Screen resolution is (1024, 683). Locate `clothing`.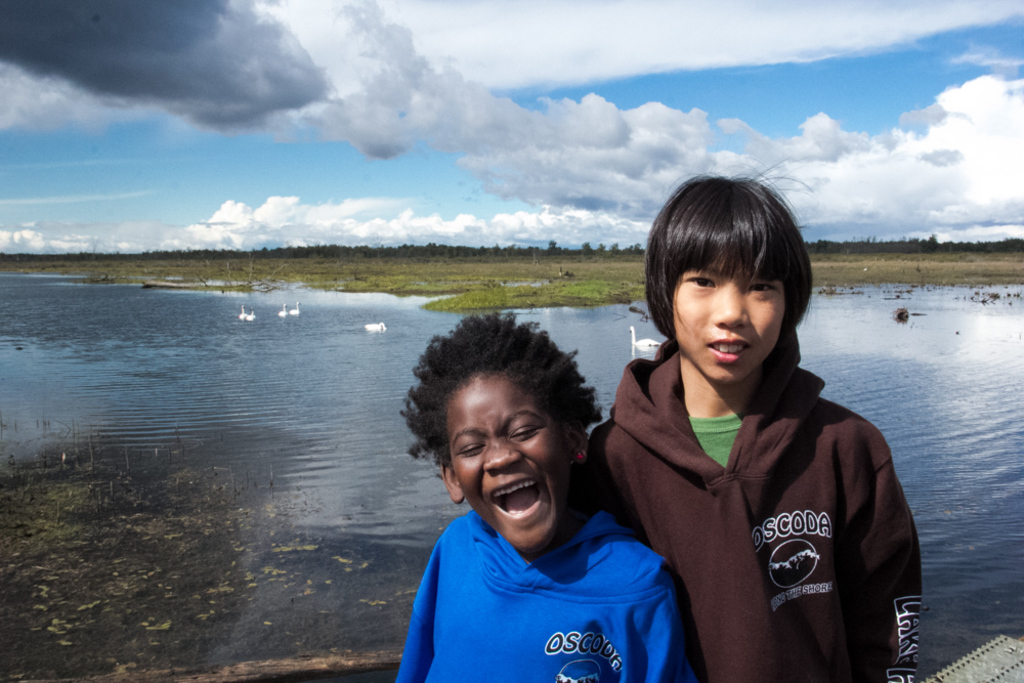
<bbox>397, 503, 680, 682</bbox>.
